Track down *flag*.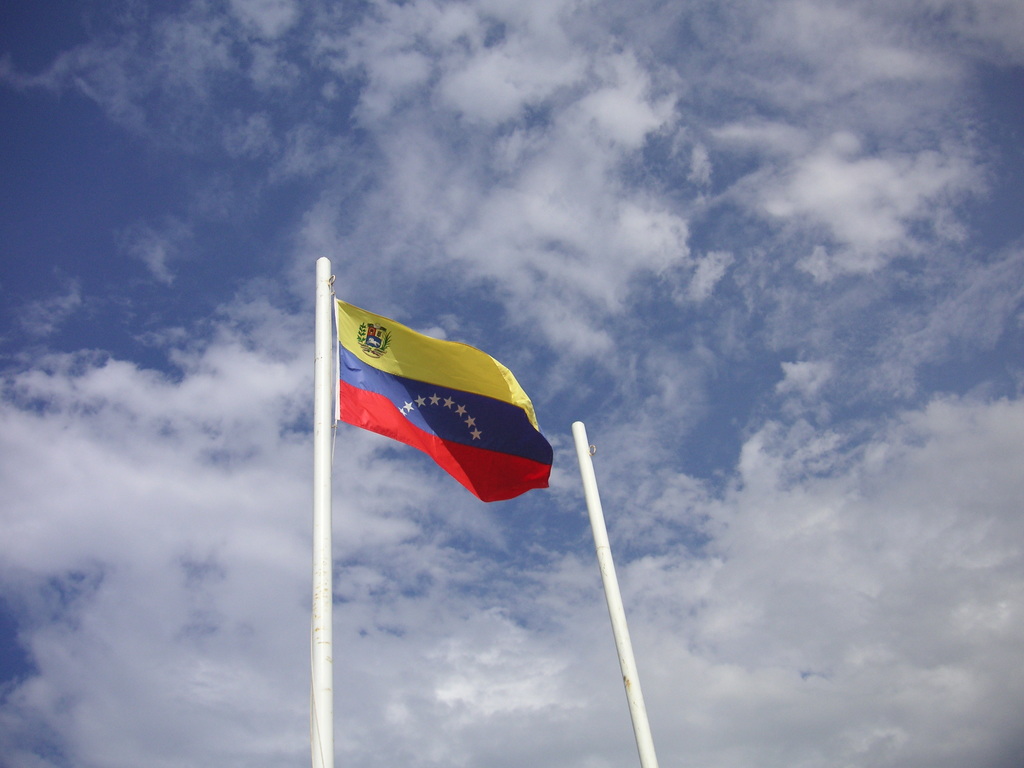
Tracked to 315 276 541 525.
